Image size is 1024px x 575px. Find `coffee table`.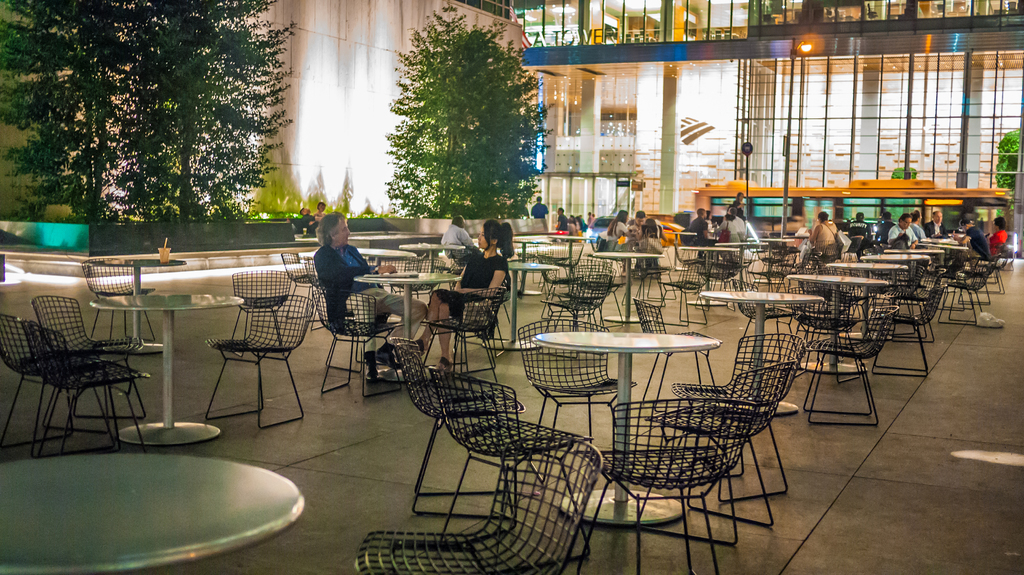
left=22, top=434, right=303, bottom=562.
